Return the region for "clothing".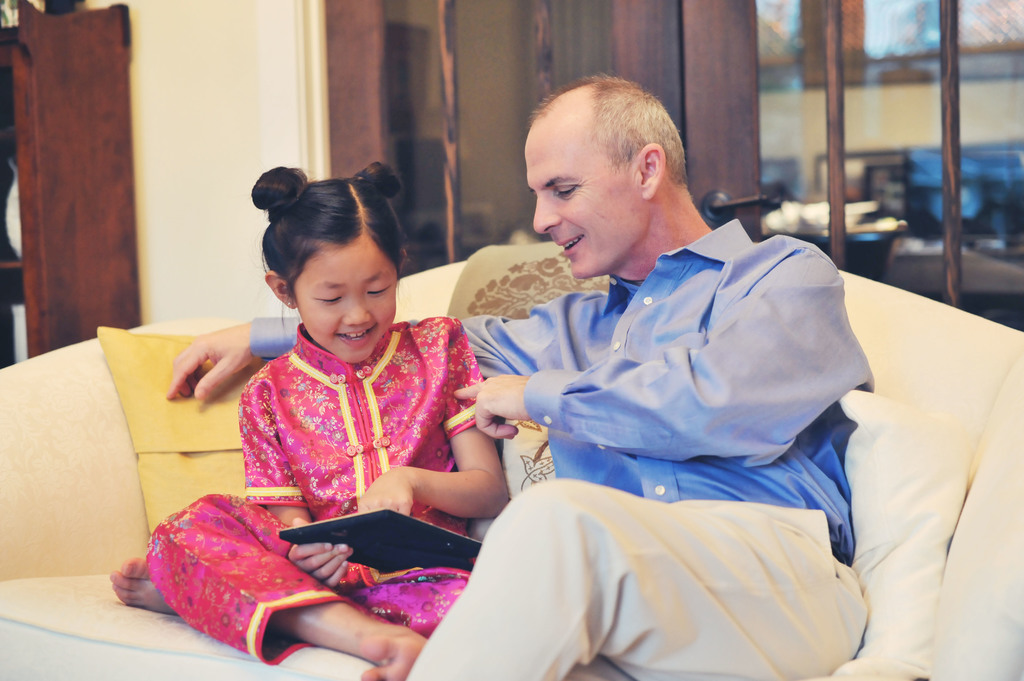
region(931, 358, 1023, 680).
